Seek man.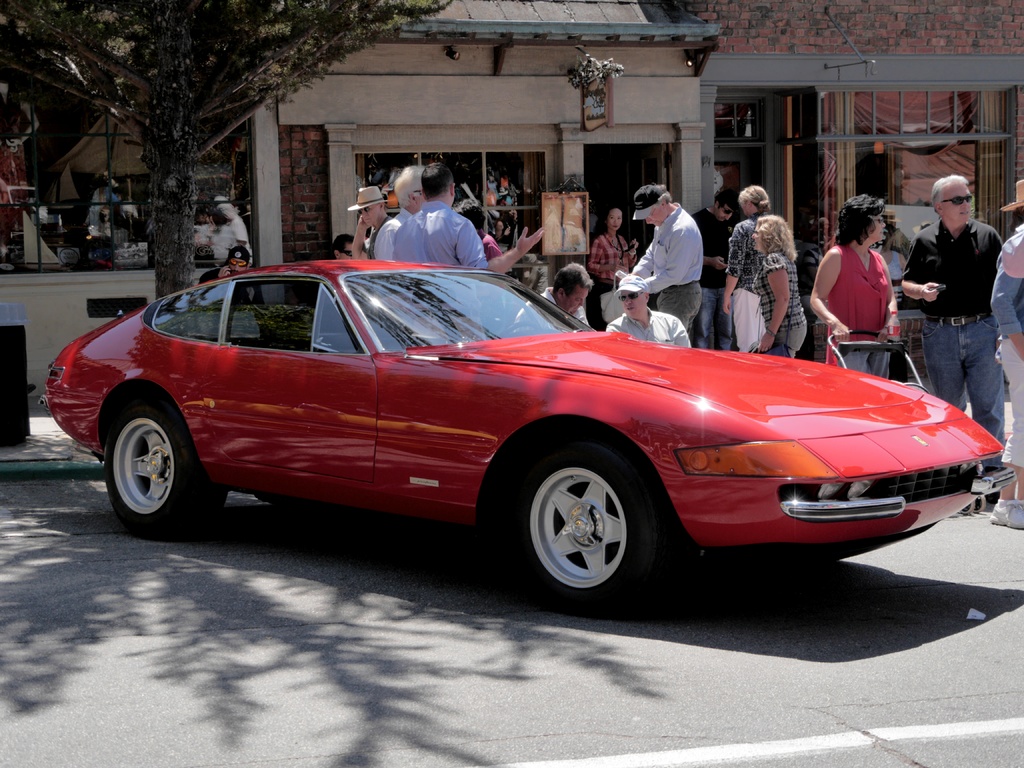
rect(908, 172, 1013, 420).
